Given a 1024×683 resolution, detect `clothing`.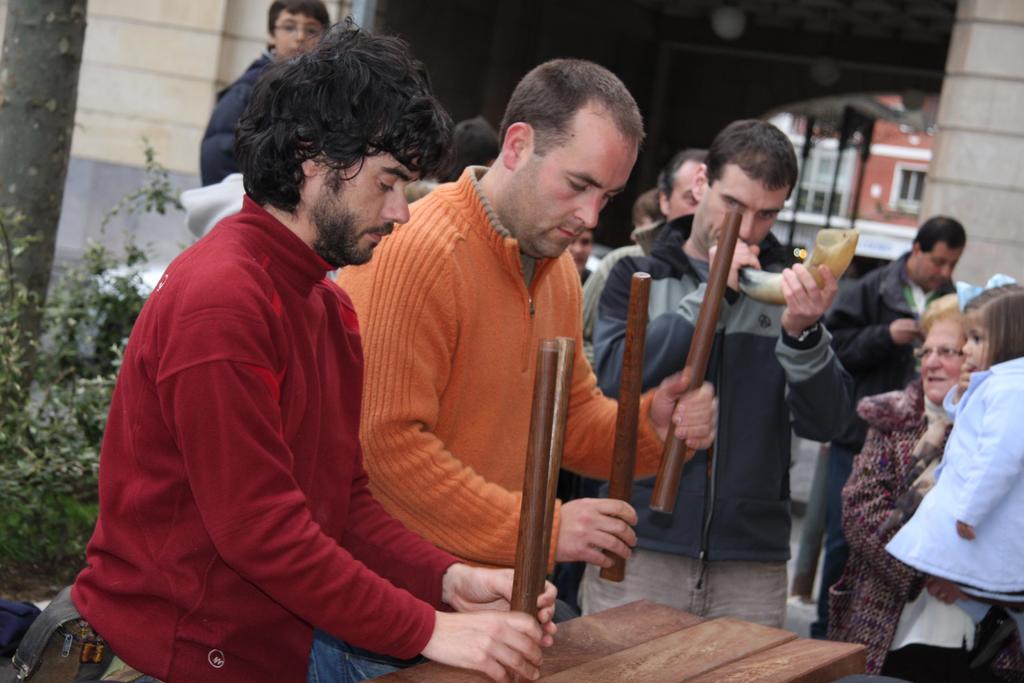
320,162,692,681.
